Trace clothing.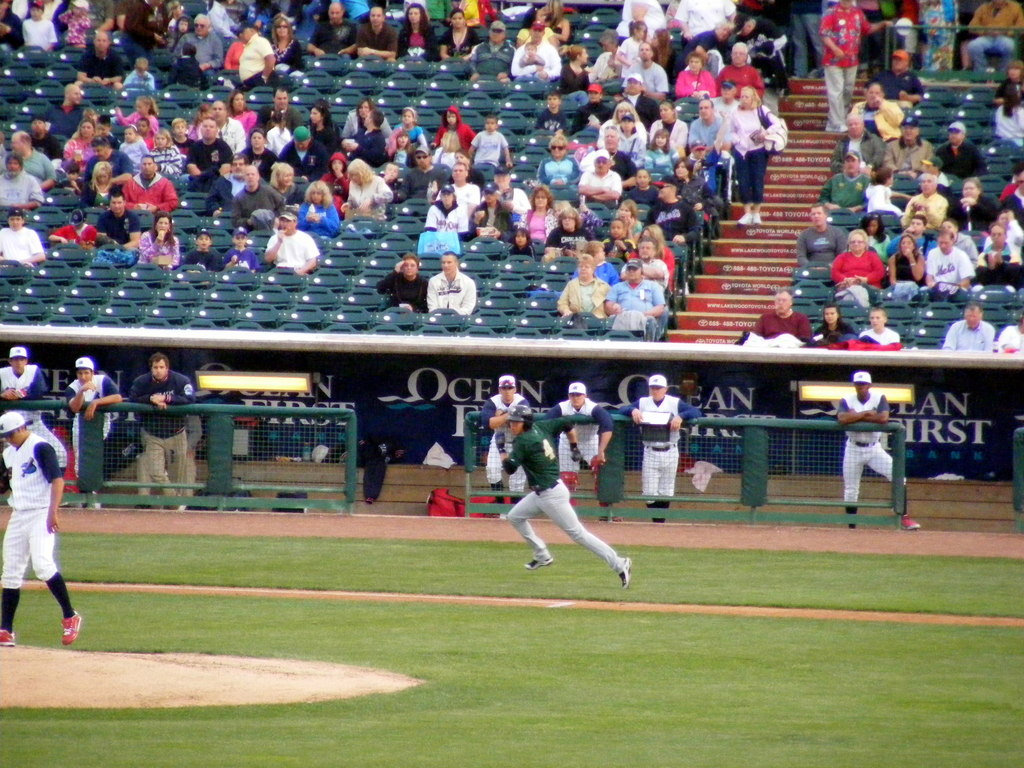
Traced to detection(671, 65, 710, 100).
